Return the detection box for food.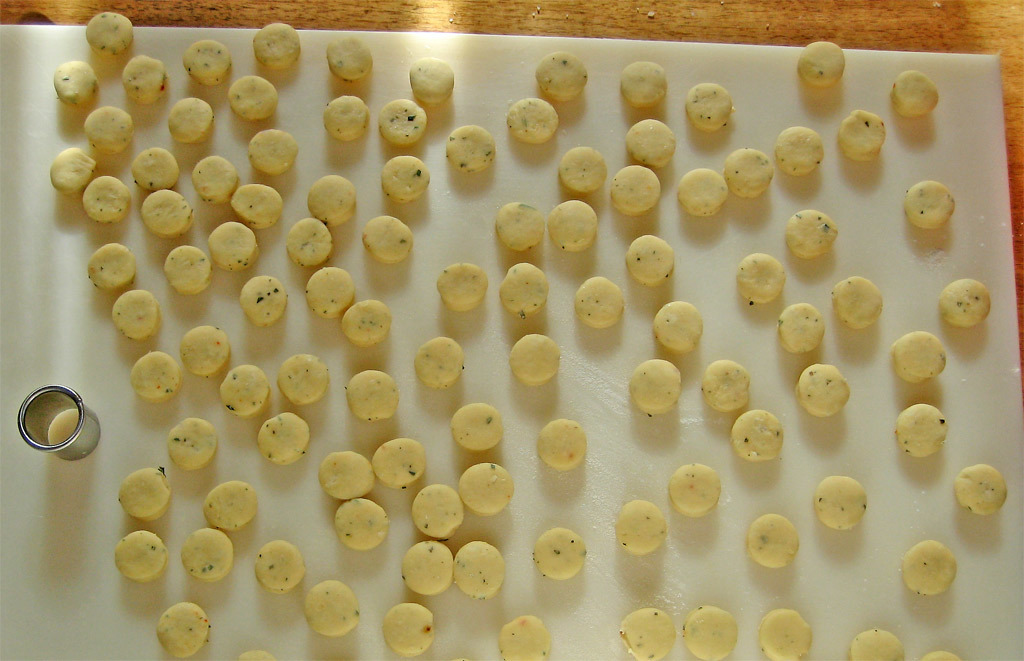
[left=813, top=472, right=868, bottom=533].
